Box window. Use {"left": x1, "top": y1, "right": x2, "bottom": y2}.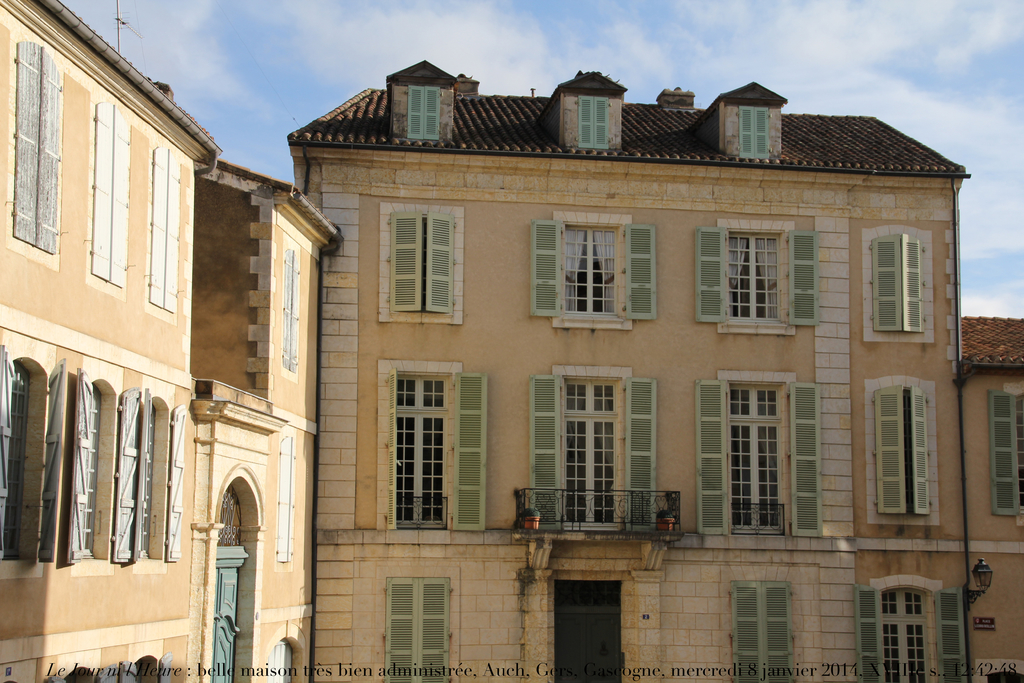
{"left": 6, "top": 46, "right": 67, "bottom": 256}.
